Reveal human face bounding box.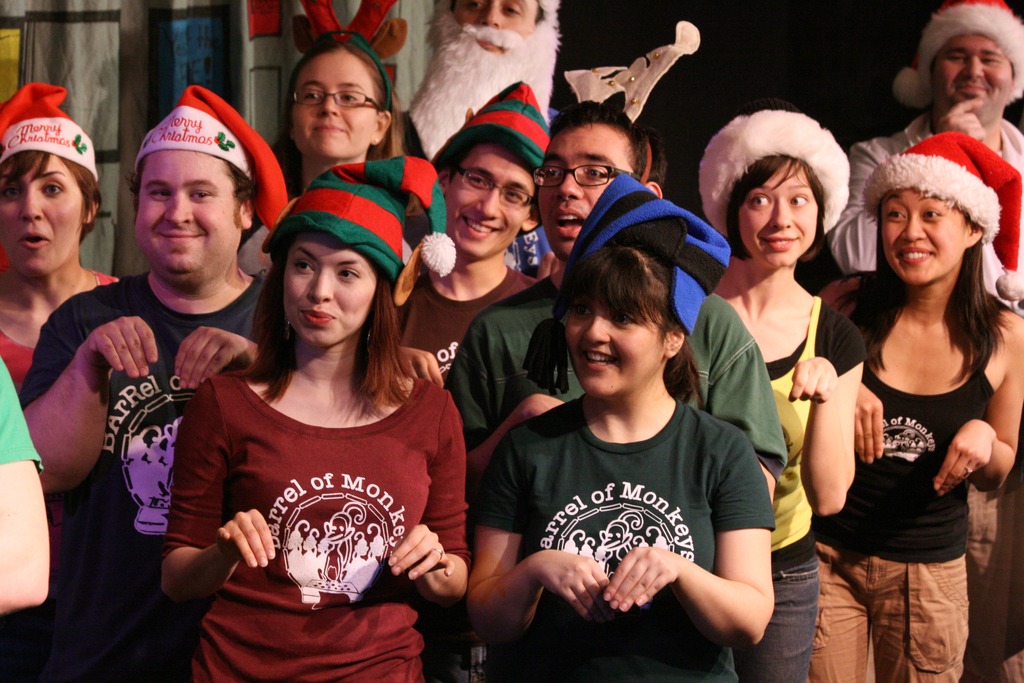
Revealed: crop(738, 158, 818, 267).
